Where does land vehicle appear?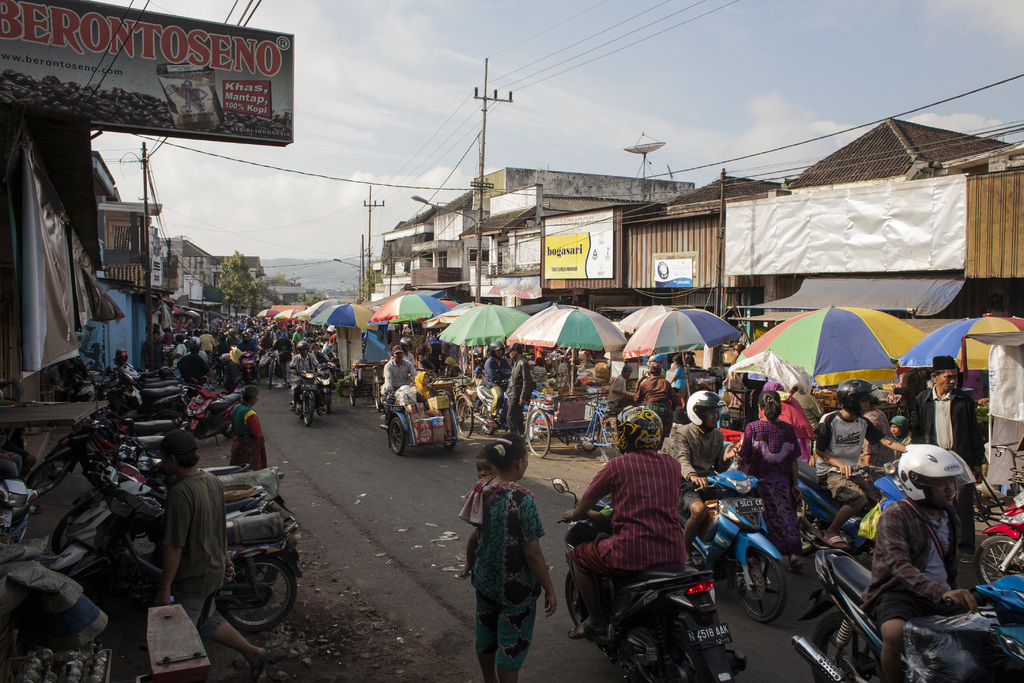
Appears at 237:348:259:383.
